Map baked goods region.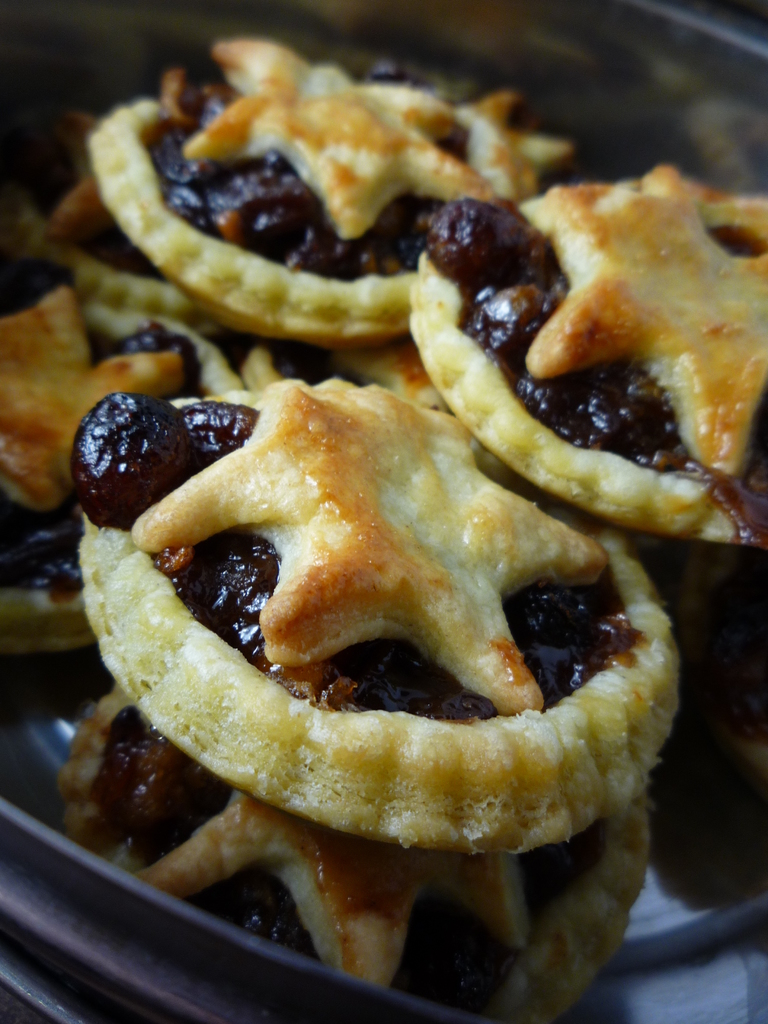
Mapped to [0,278,307,659].
